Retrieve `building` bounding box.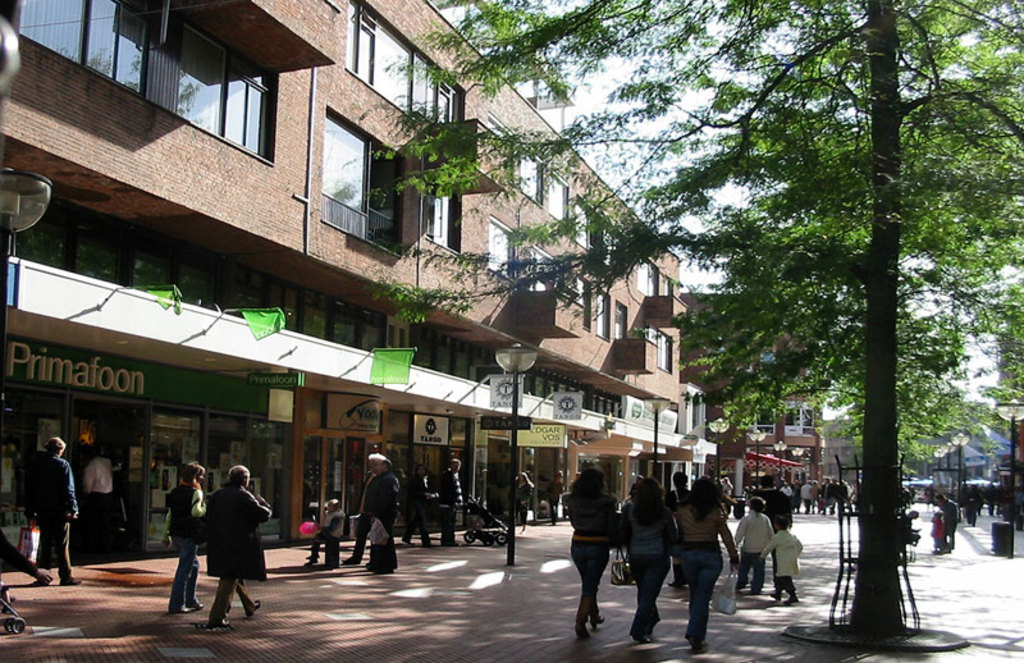
Bounding box: detection(684, 288, 827, 485).
